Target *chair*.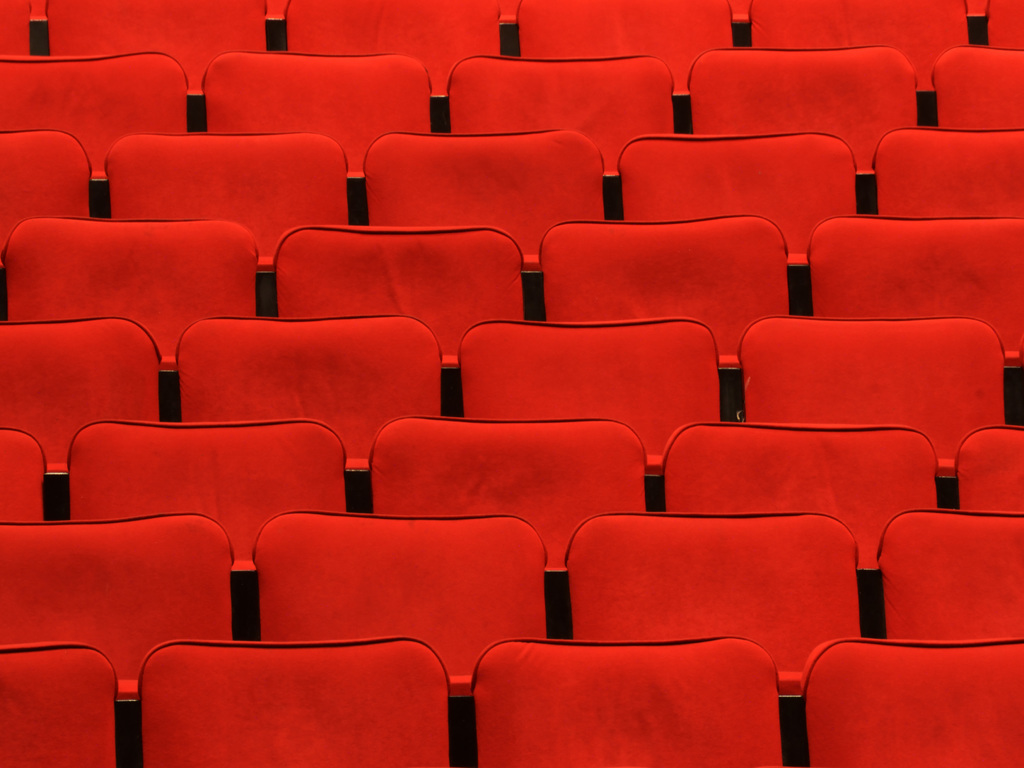
Target region: bbox=(443, 54, 671, 222).
